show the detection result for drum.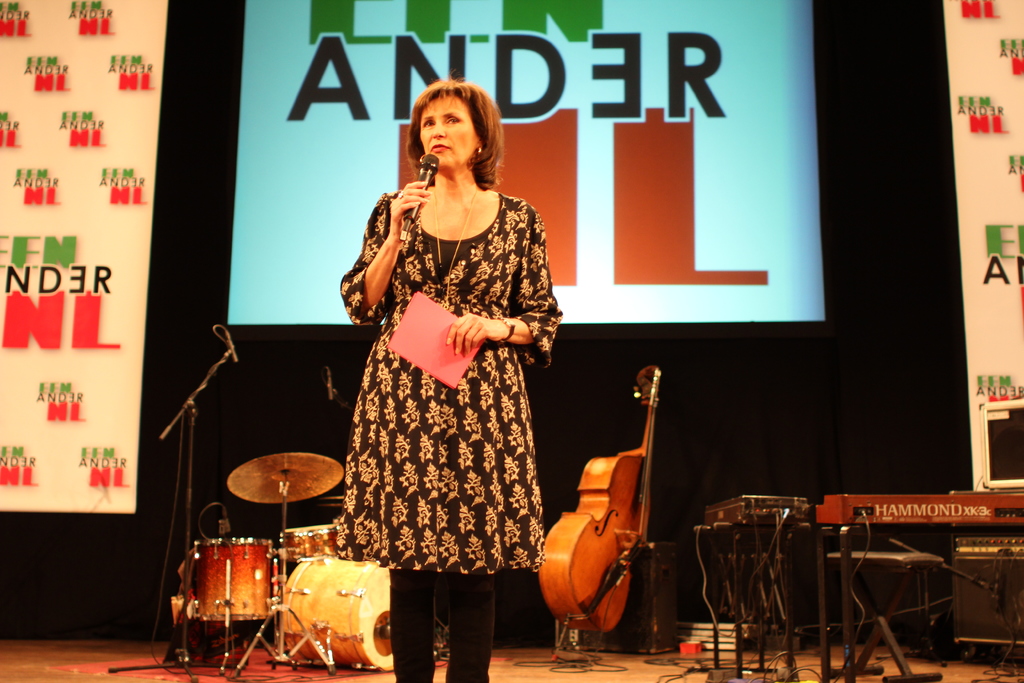
left=284, top=520, right=337, bottom=566.
